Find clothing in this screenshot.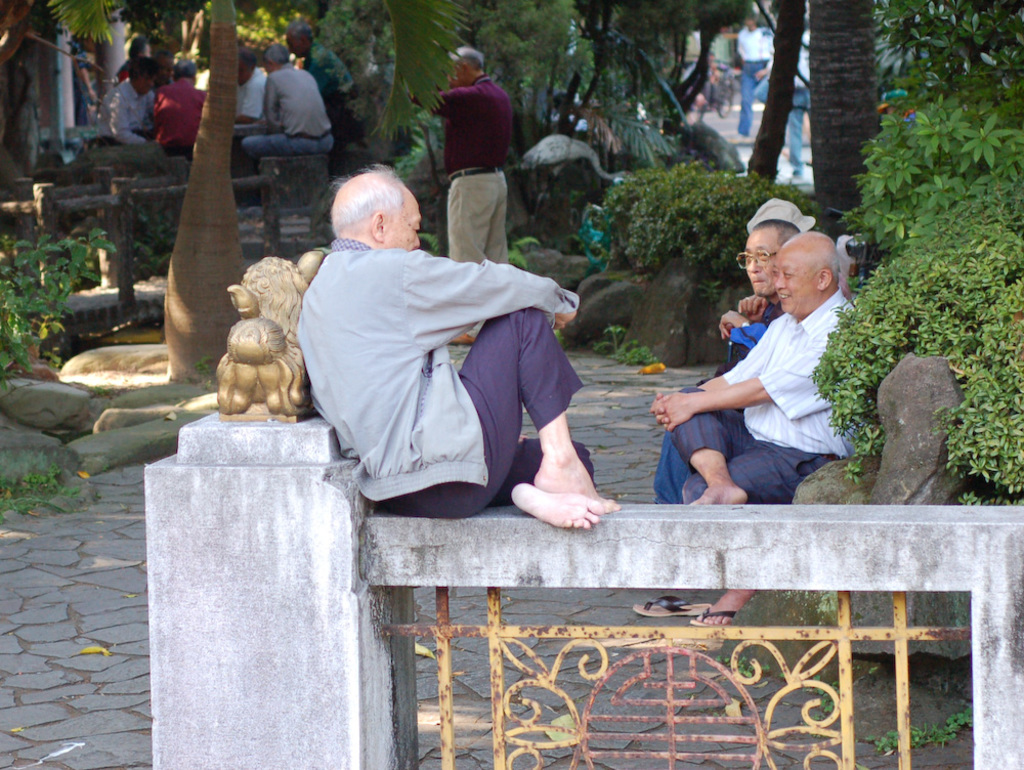
The bounding box for clothing is x1=735 y1=24 x2=769 y2=137.
